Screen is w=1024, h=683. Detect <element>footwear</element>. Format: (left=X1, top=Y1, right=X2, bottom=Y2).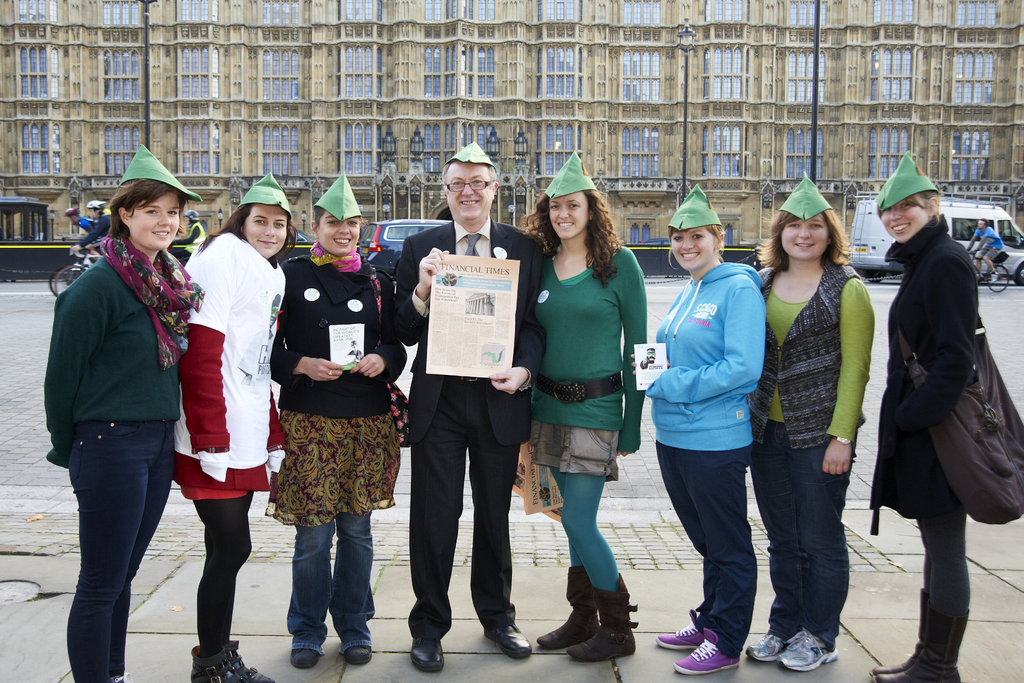
(left=411, top=636, right=444, bottom=673).
